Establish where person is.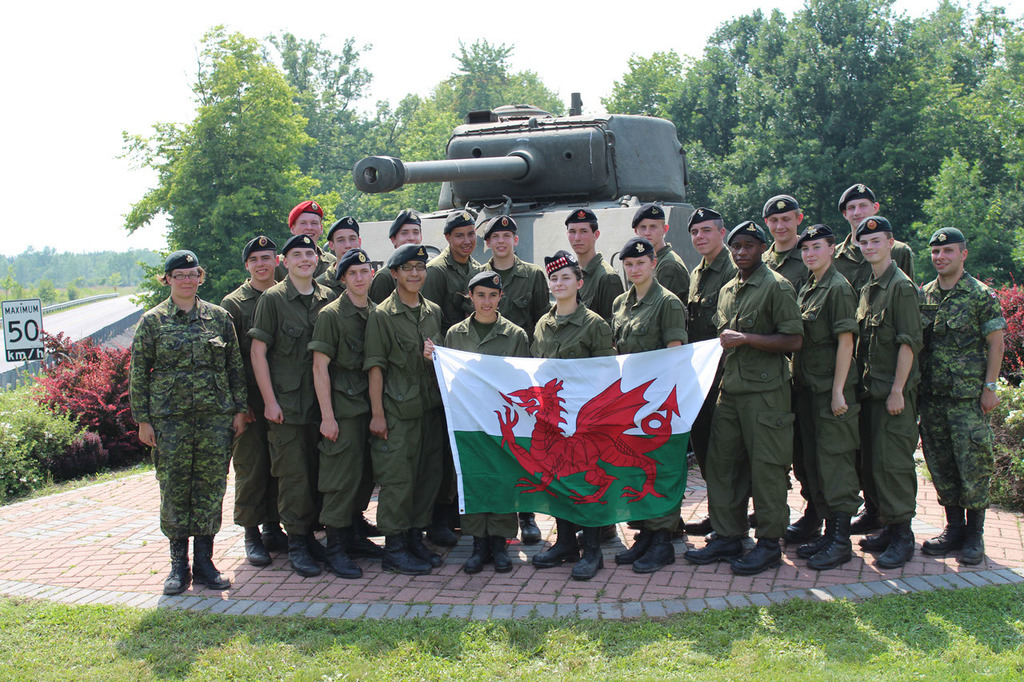
Established at 415:211:481:542.
